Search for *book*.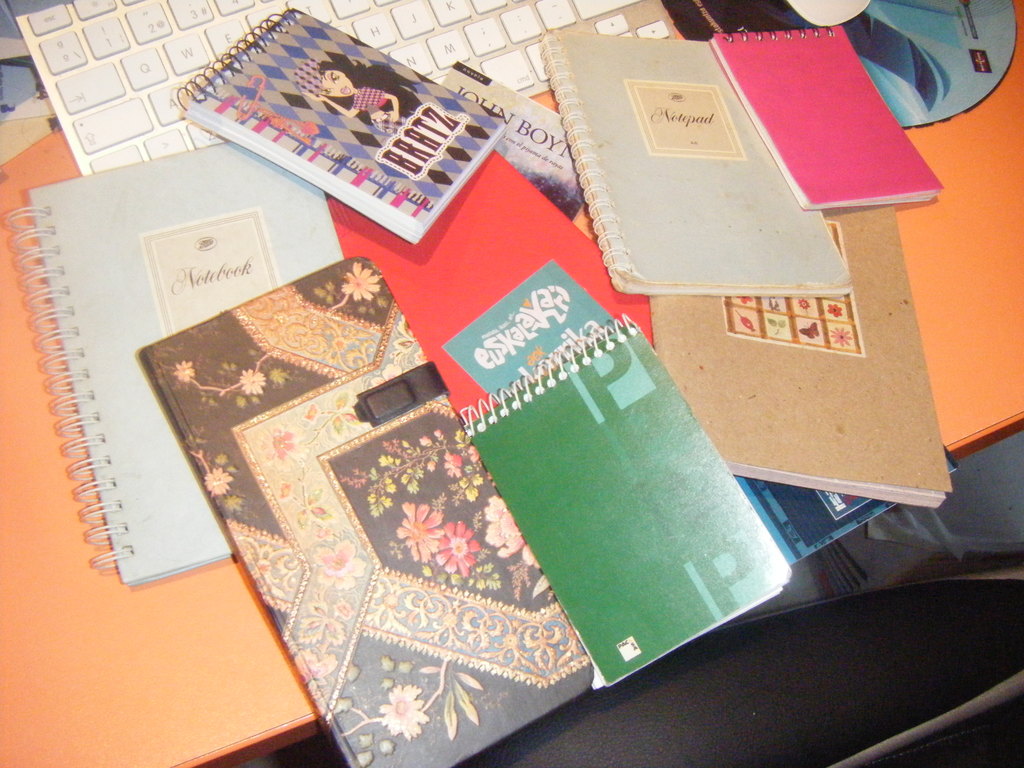
Found at (170, 0, 511, 246).
